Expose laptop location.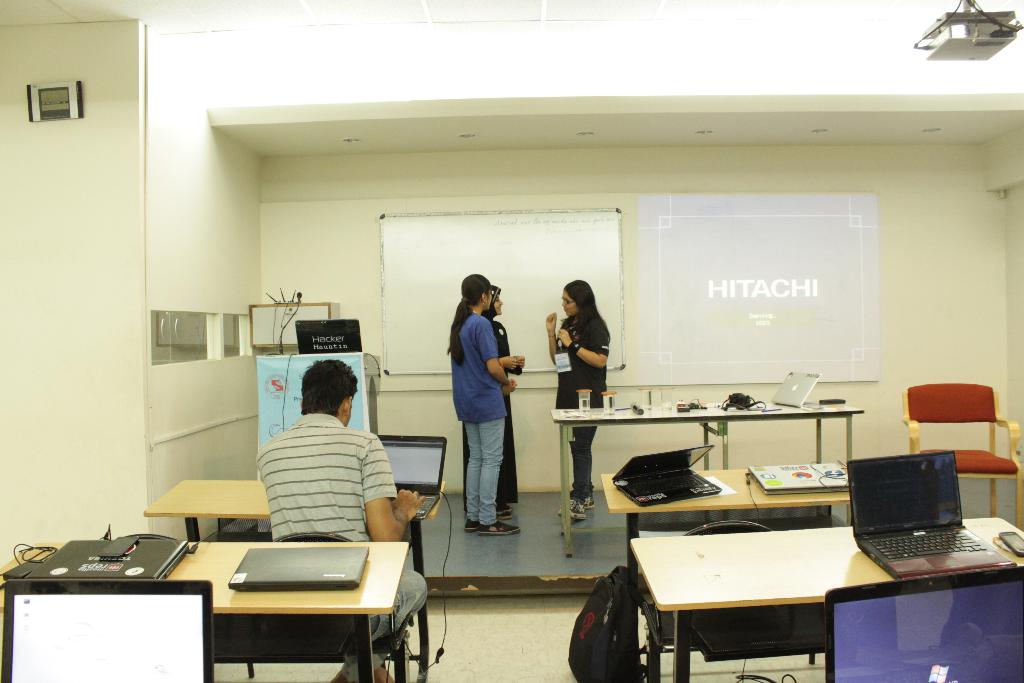
Exposed at [left=840, top=459, right=1009, bottom=584].
